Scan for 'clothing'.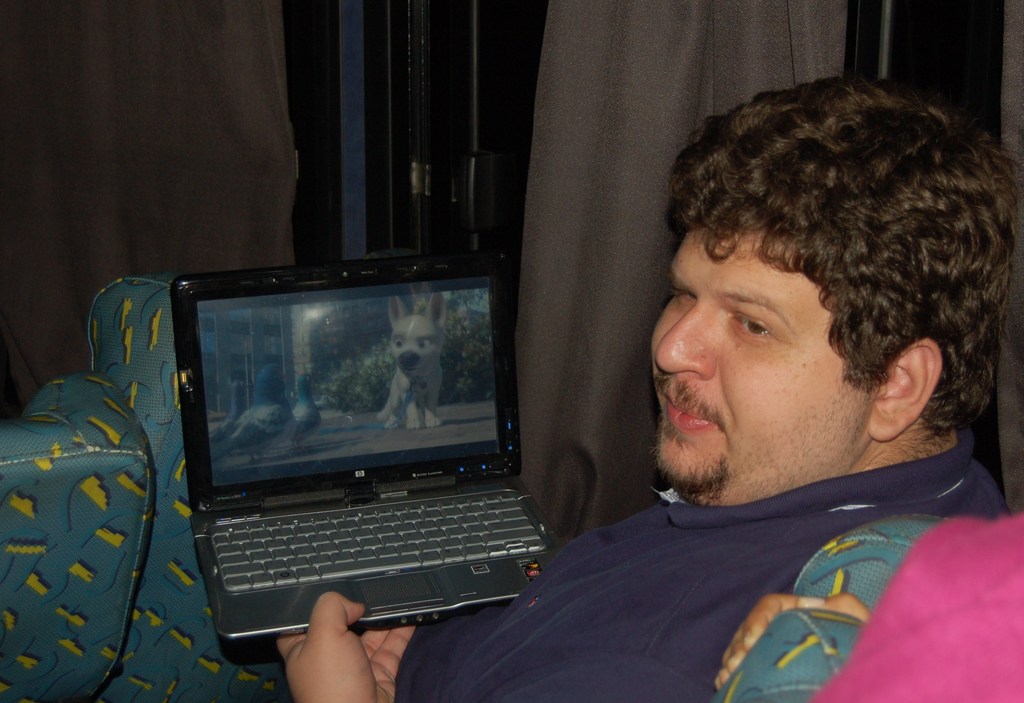
Scan result: select_region(387, 426, 1008, 702).
